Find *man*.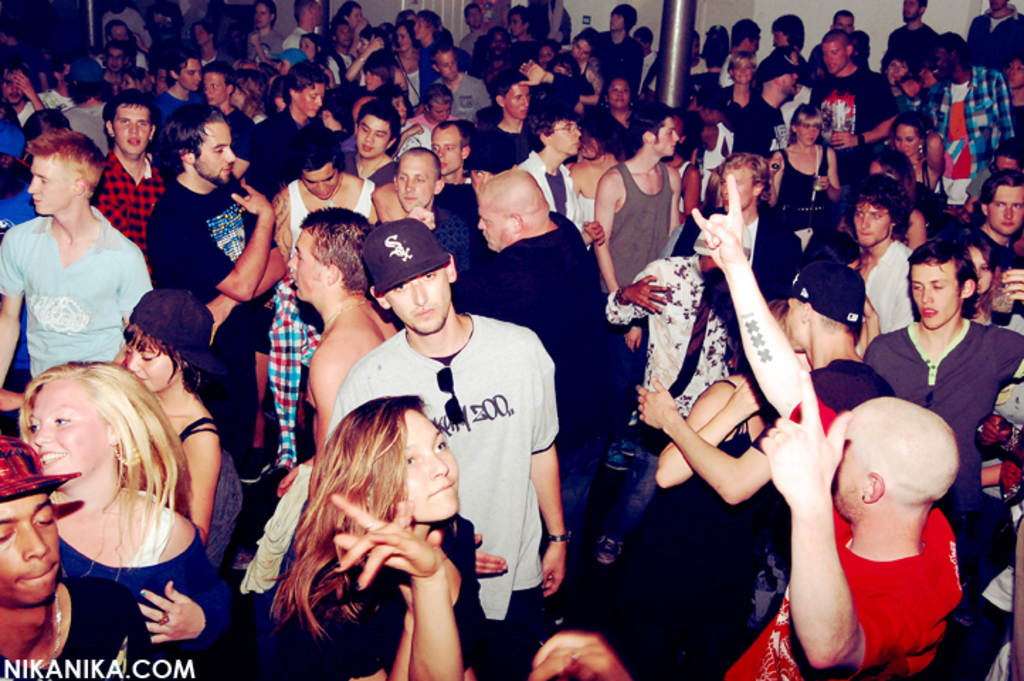
rect(692, 170, 963, 680).
